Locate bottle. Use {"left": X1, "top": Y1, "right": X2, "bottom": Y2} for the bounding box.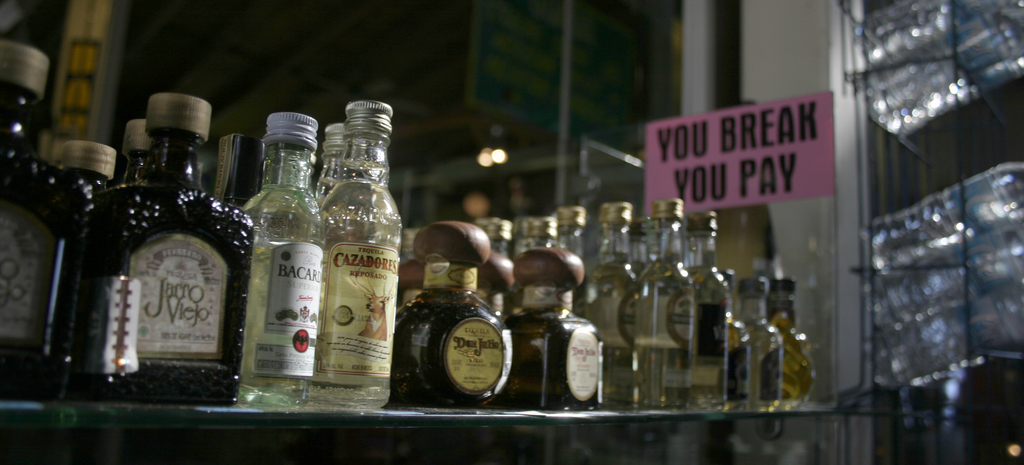
{"left": 304, "top": 99, "right": 402, "bottom": 407}.
